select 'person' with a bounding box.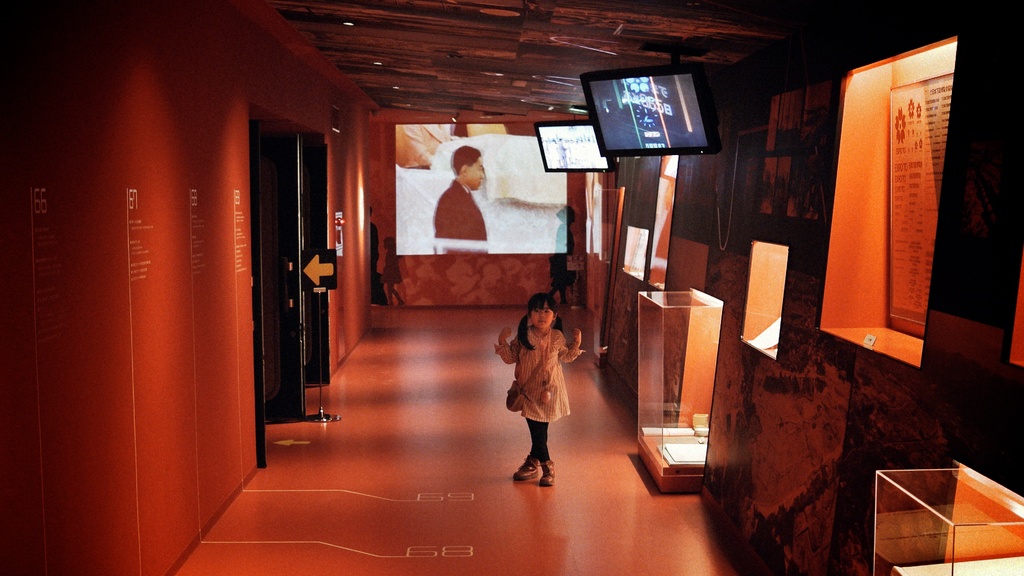
rect(438, 137, 488, 242).
